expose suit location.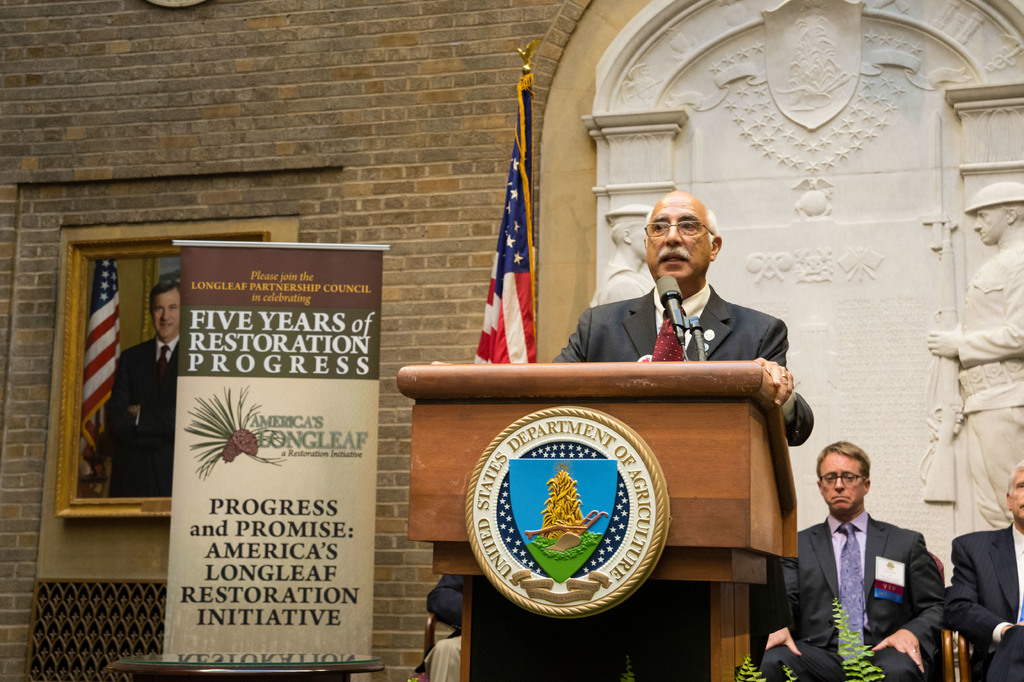
Exposed at crop(564, 254, 819, 377).
